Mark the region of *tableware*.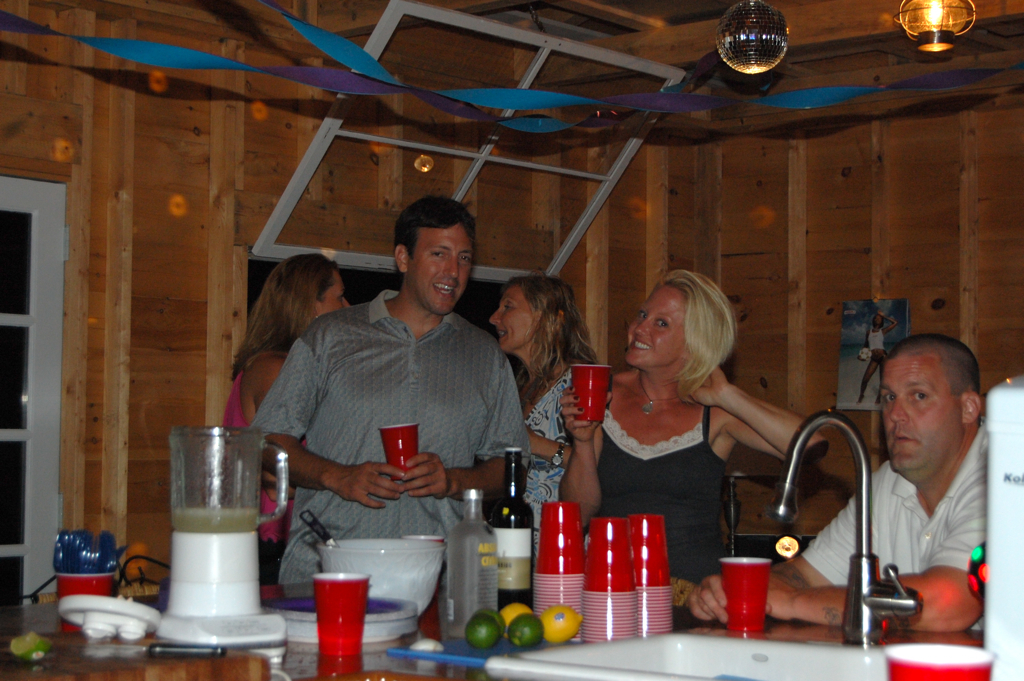
Region: 317, 535, 450, 626.
